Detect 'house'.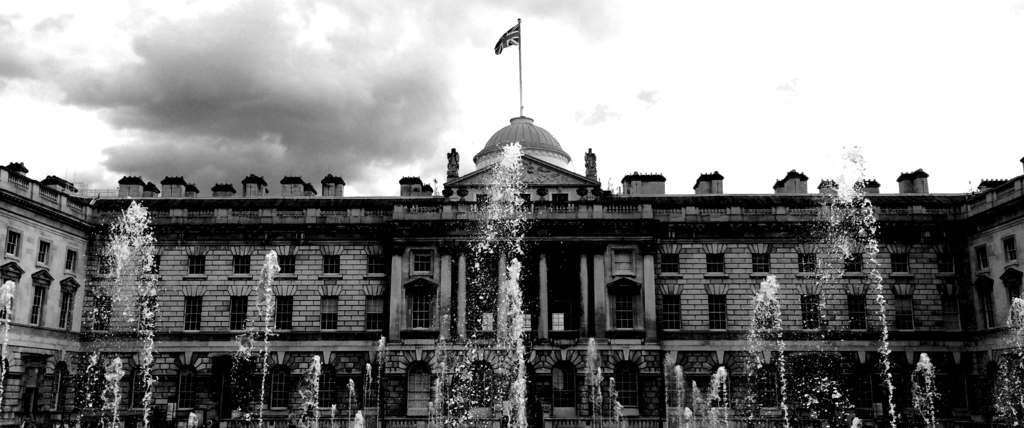
Detected at [left=0, top=119, right=1023, bottom=427].
